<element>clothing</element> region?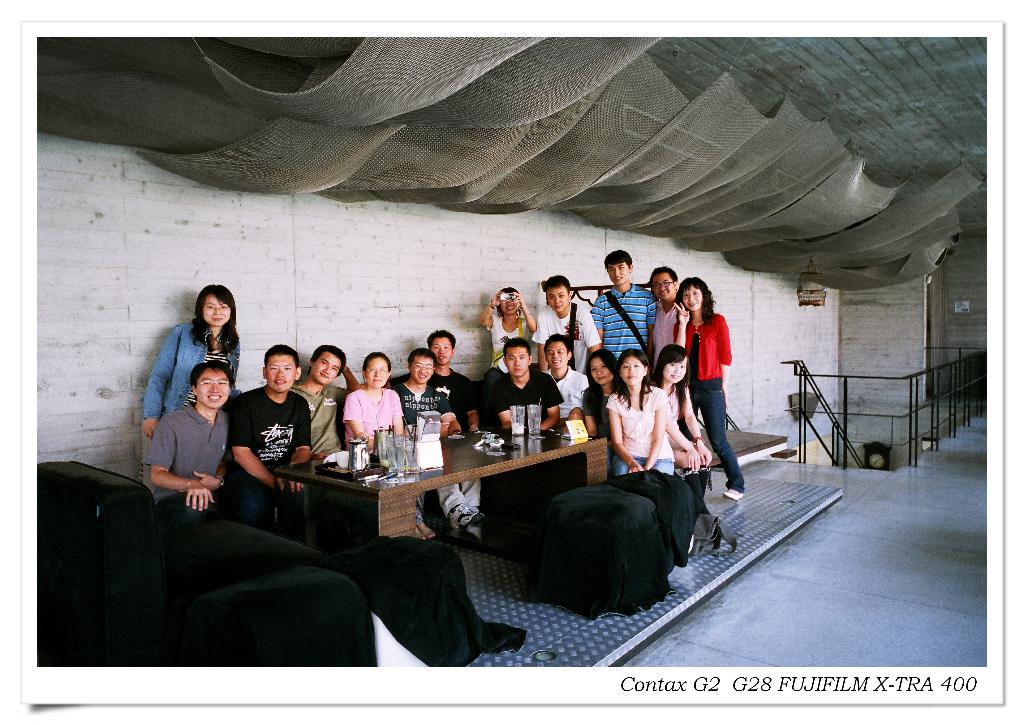
crop(140, 399, 232, 508)
